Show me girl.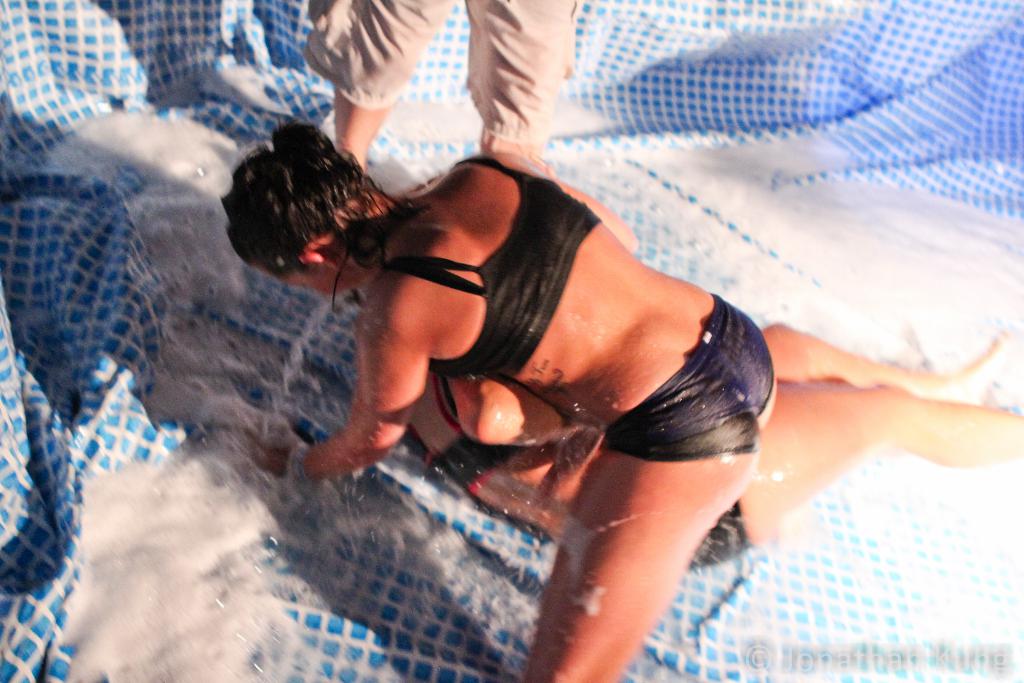
girl is here: 221 113 783 682.
